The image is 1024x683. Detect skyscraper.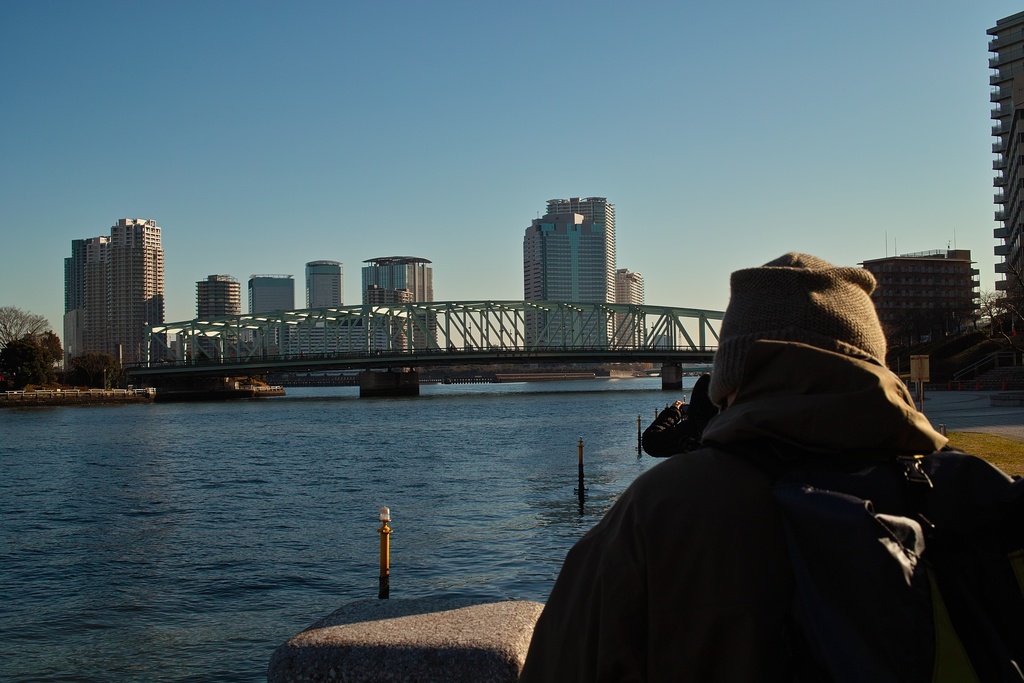
Detection: pyautogui.locateOnScreen(54, 199, 170, 365).
